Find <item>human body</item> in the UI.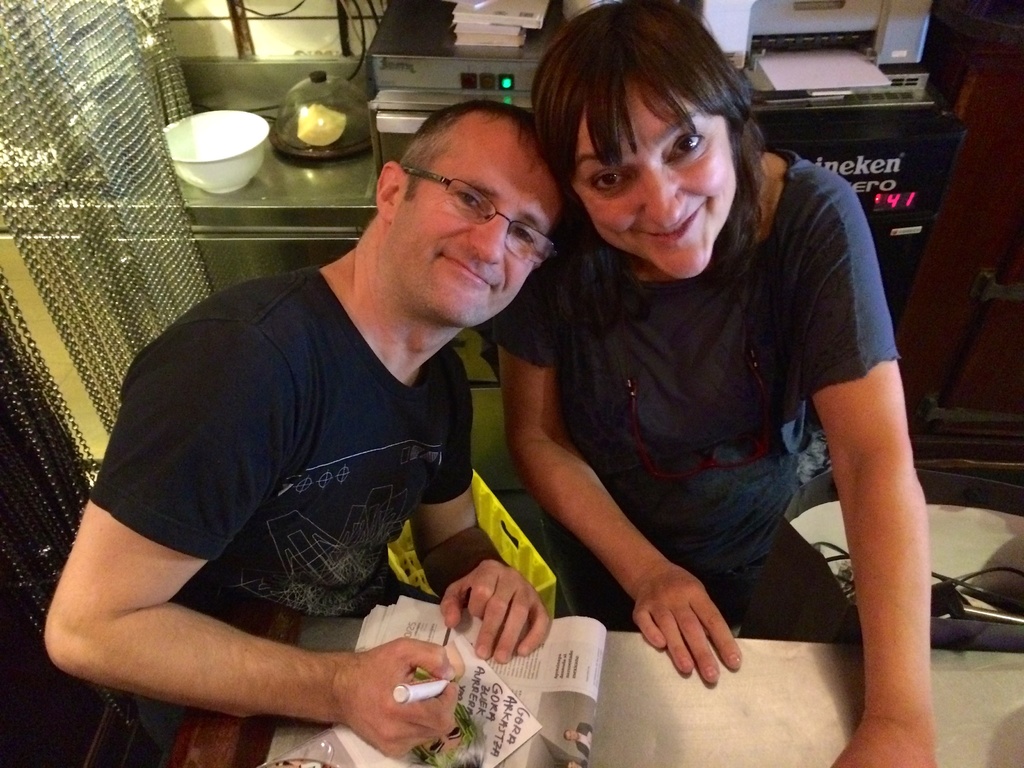
UI element at bbox=[28, 99, 580, 767].
